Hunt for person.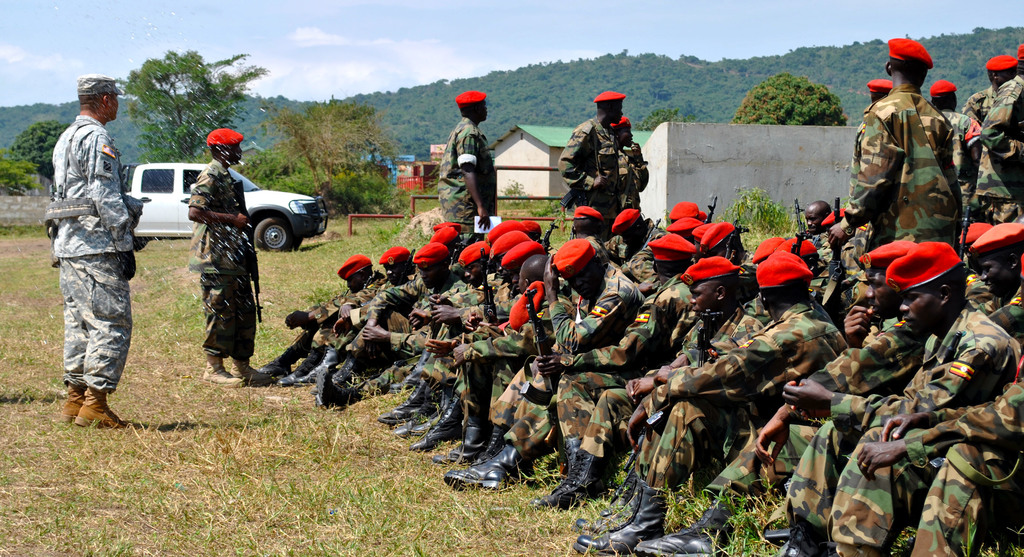
Hunted down at 771 243 1016 556.
